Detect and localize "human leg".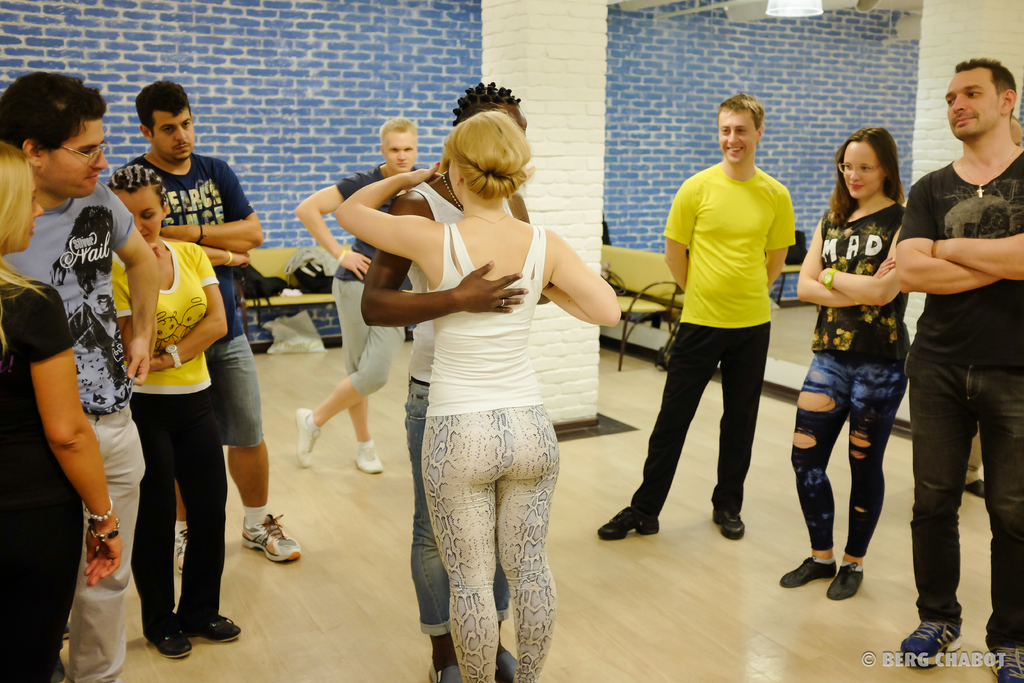
Localized at pyautogui.locateOnScreen(408, 412, 565, 682).
